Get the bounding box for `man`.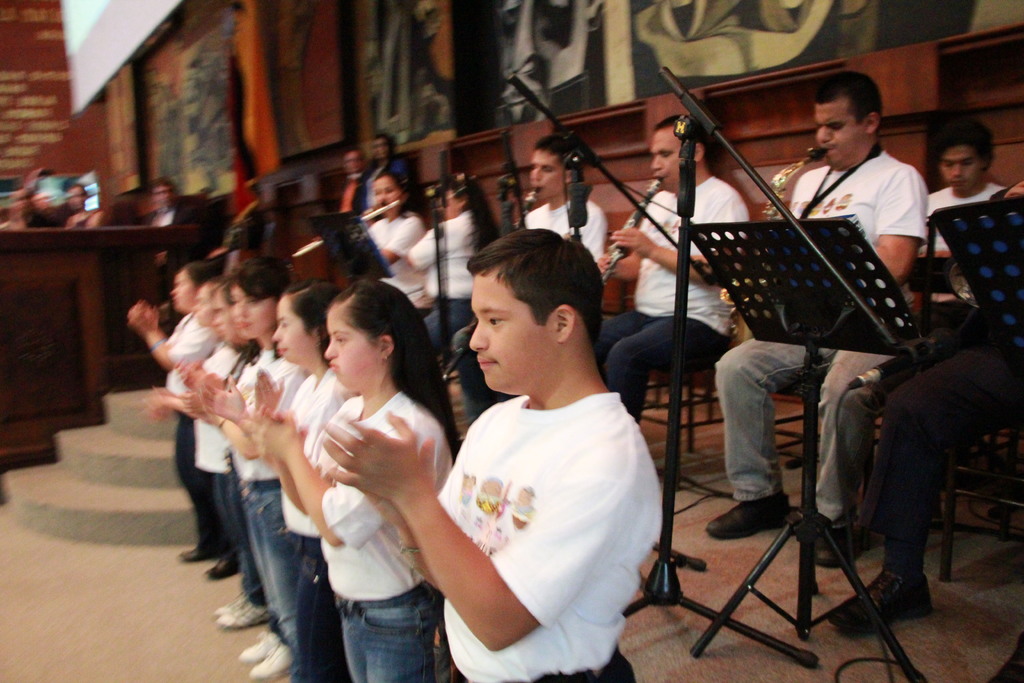
box(595, 111, 764, 438).
